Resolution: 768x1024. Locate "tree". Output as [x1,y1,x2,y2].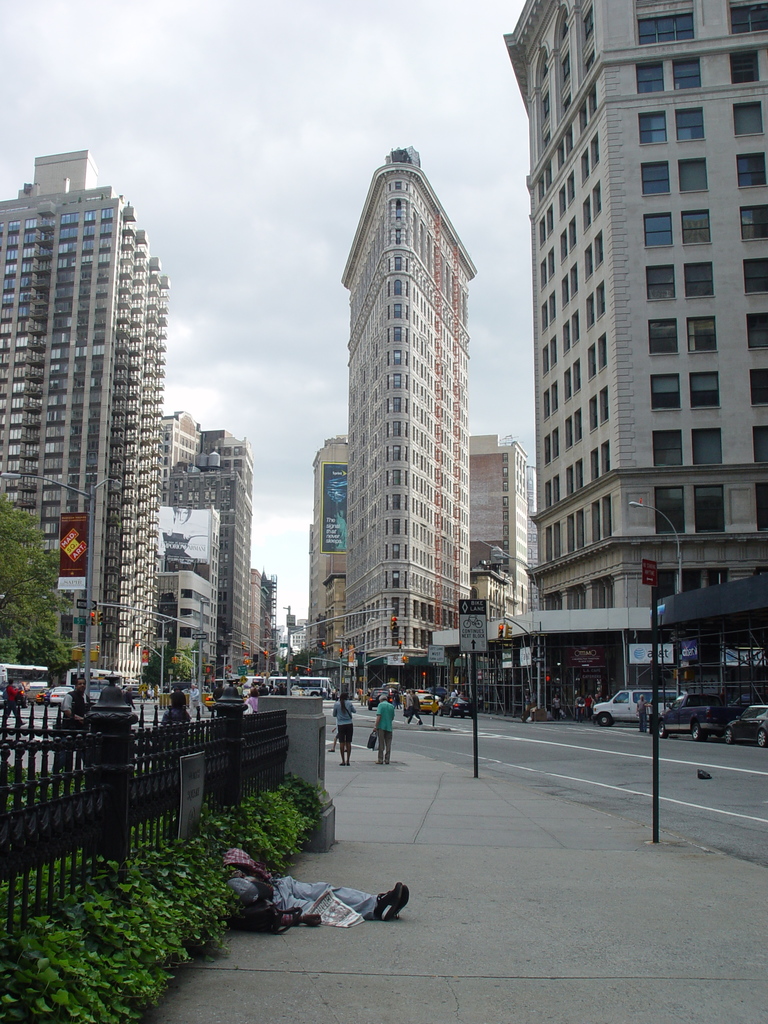
[0,511,77,672].
